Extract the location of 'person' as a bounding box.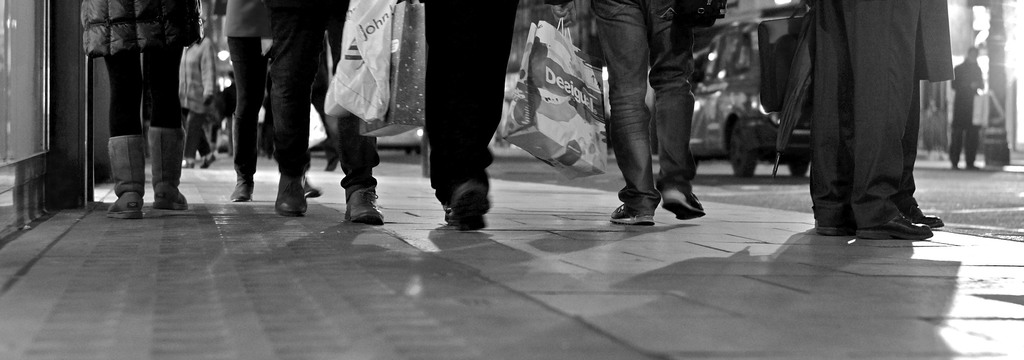
(left=178, top=24, right=215, bottom=169).
